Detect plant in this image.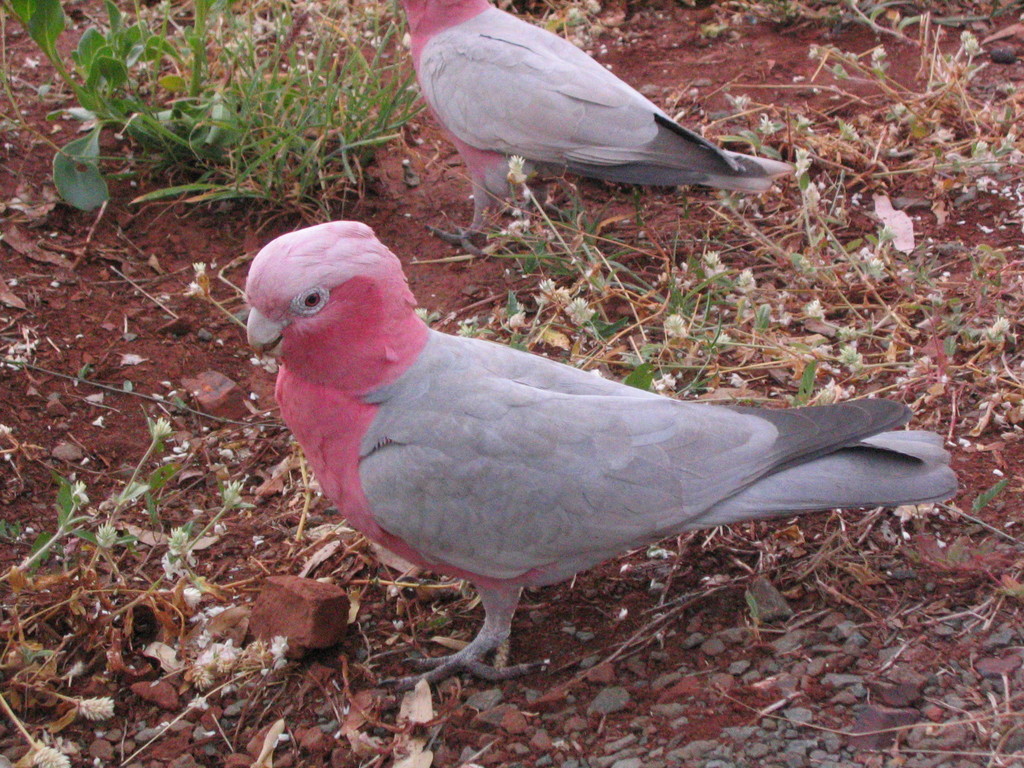
Detection: select_region(3, 0, 214, 156).
